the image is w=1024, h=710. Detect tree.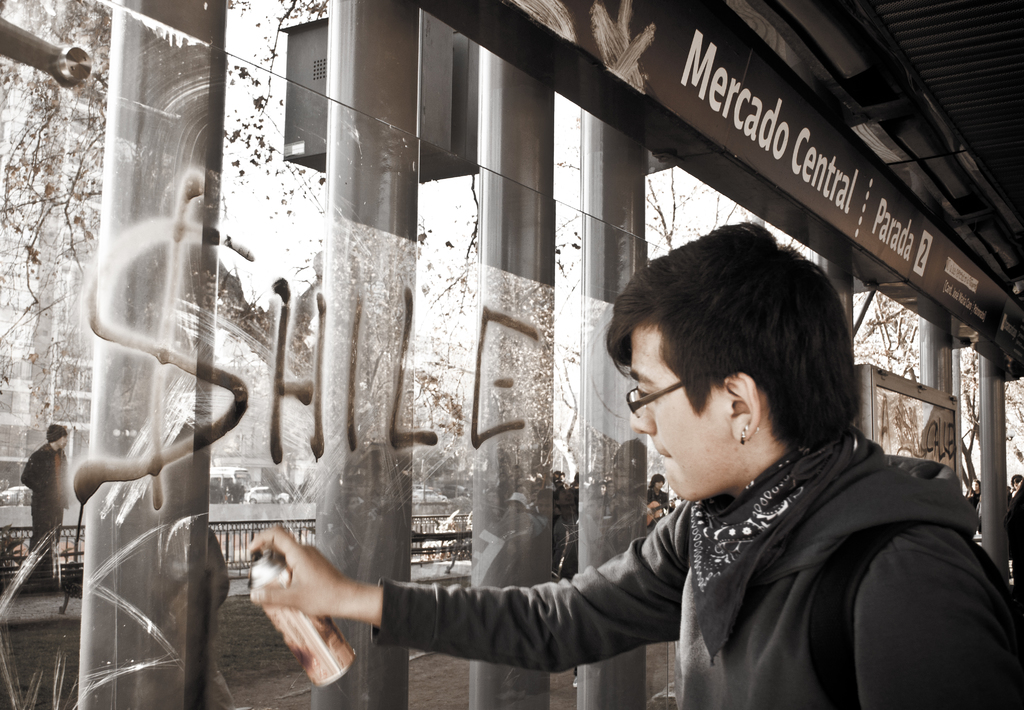
Detection: {"left": 0, "top": 0, "right": 336, "bottom": 446}.
